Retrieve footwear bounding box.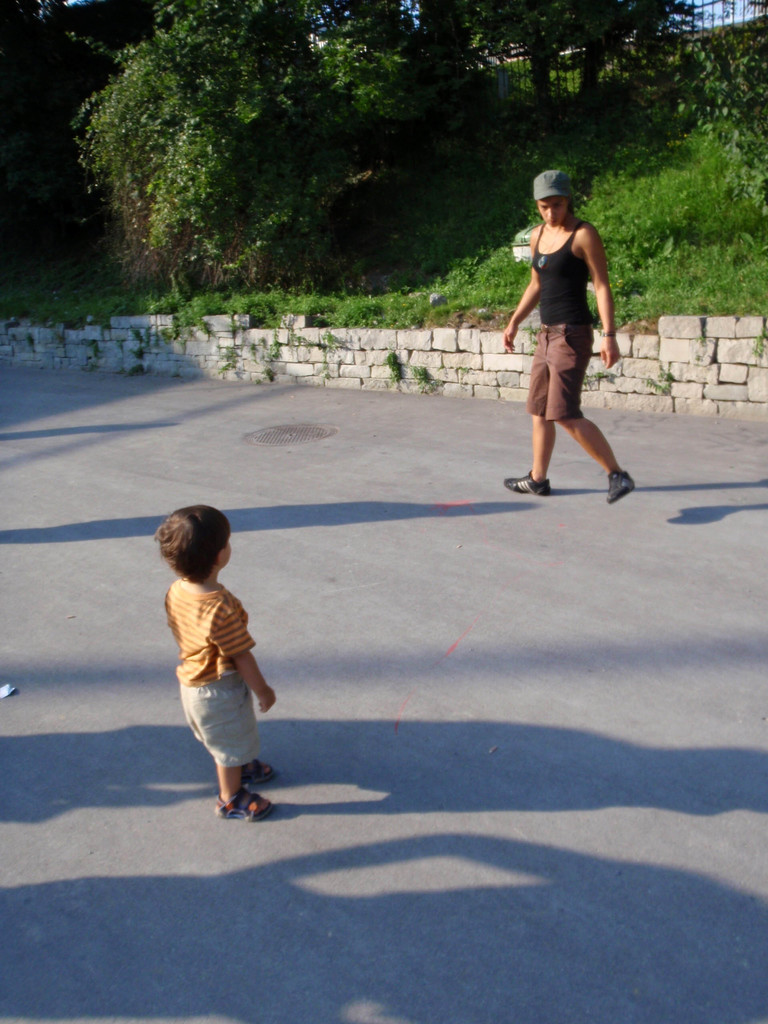
Bounding box: 212, 789, 275, 826.
